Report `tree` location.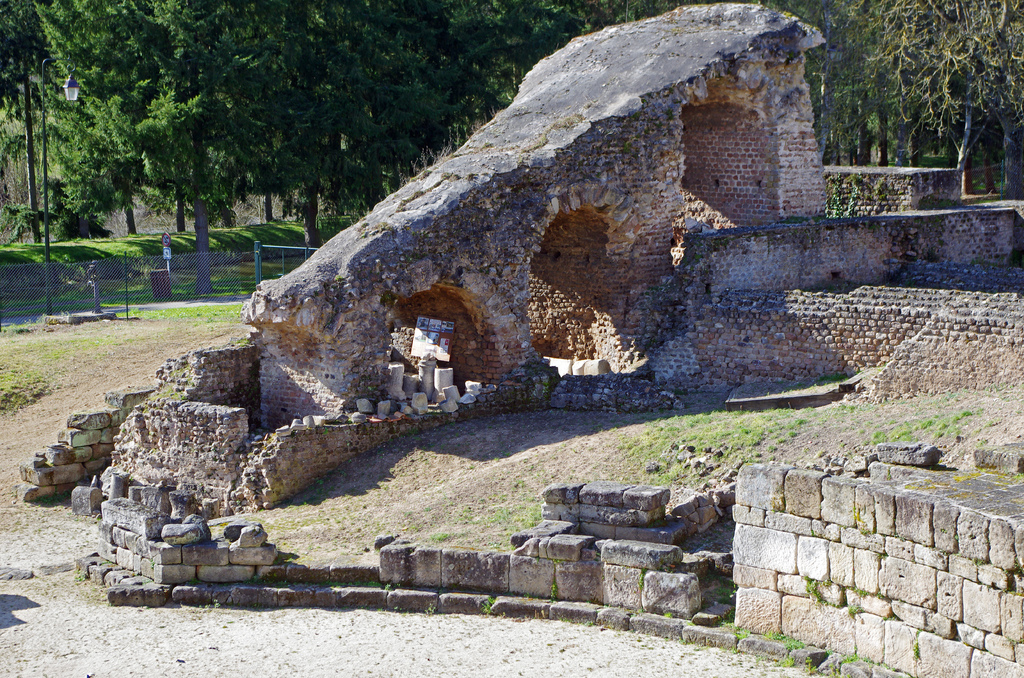
Report: <bbox>56, 95, 178, 240</bbox>.
